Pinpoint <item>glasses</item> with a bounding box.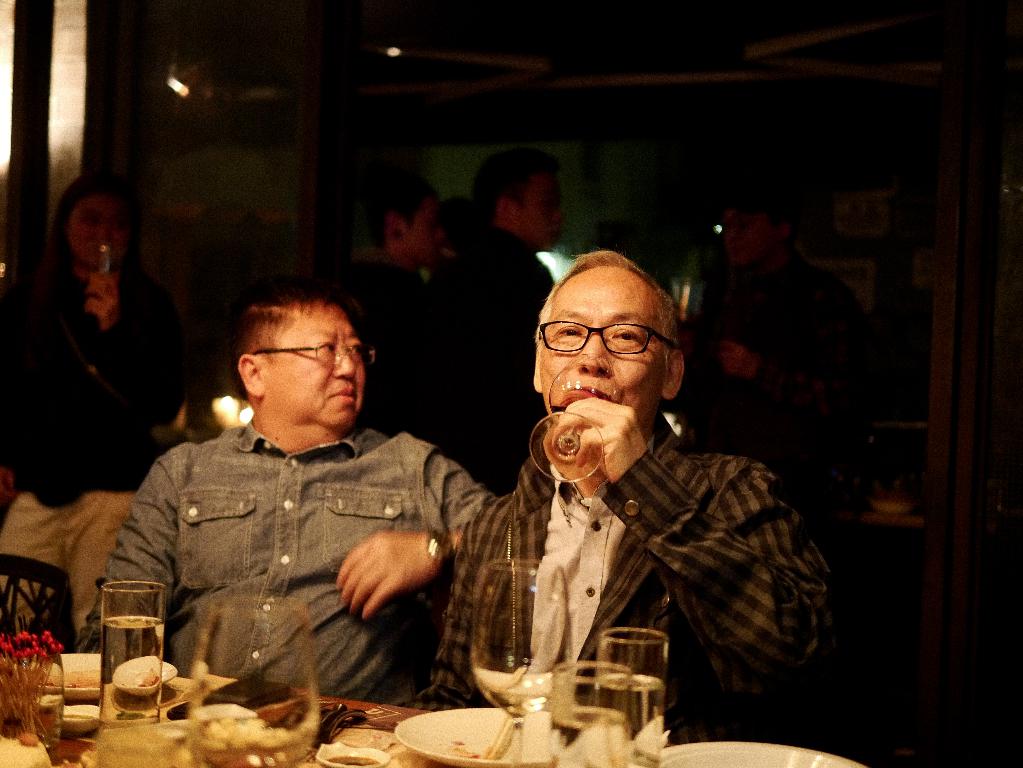
717,216,767,228.
